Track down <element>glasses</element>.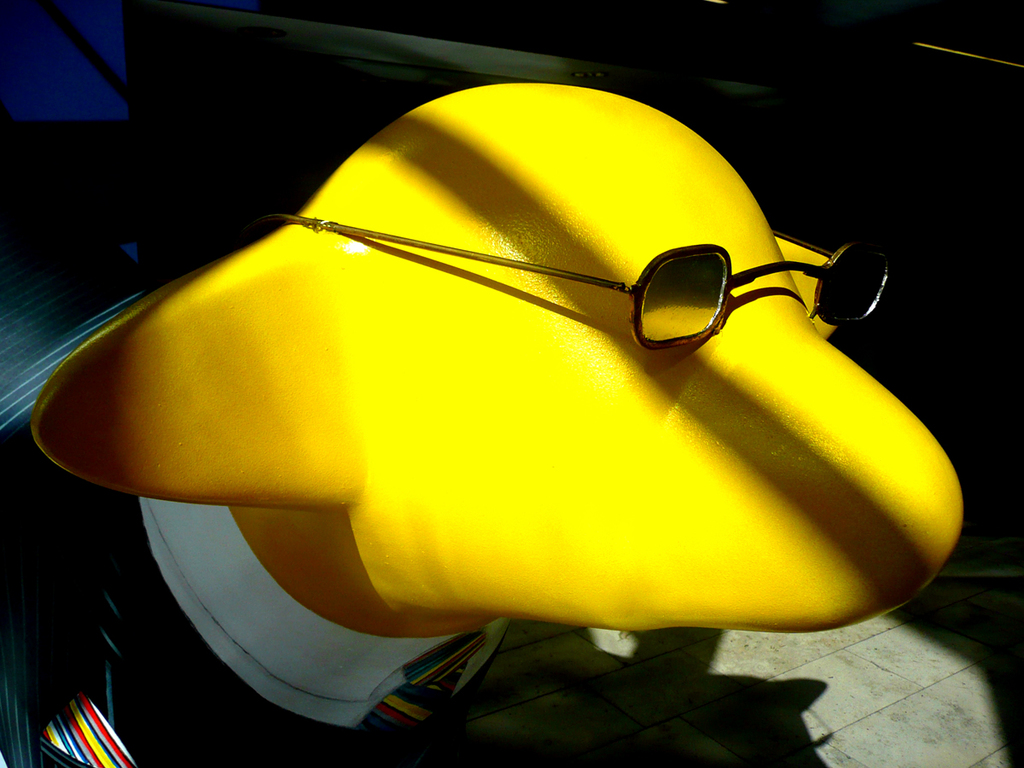
Tracked to [x1=262, y1=215, x2=891, y2=347].
